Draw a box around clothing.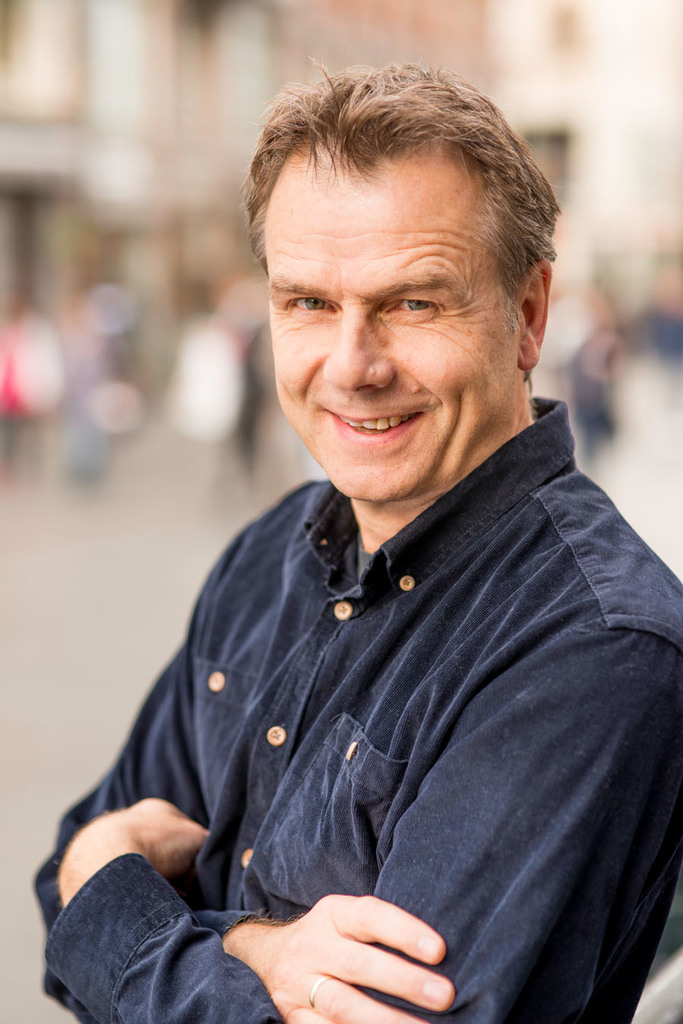
left=60, top=382, right=677, bottom=1014.
